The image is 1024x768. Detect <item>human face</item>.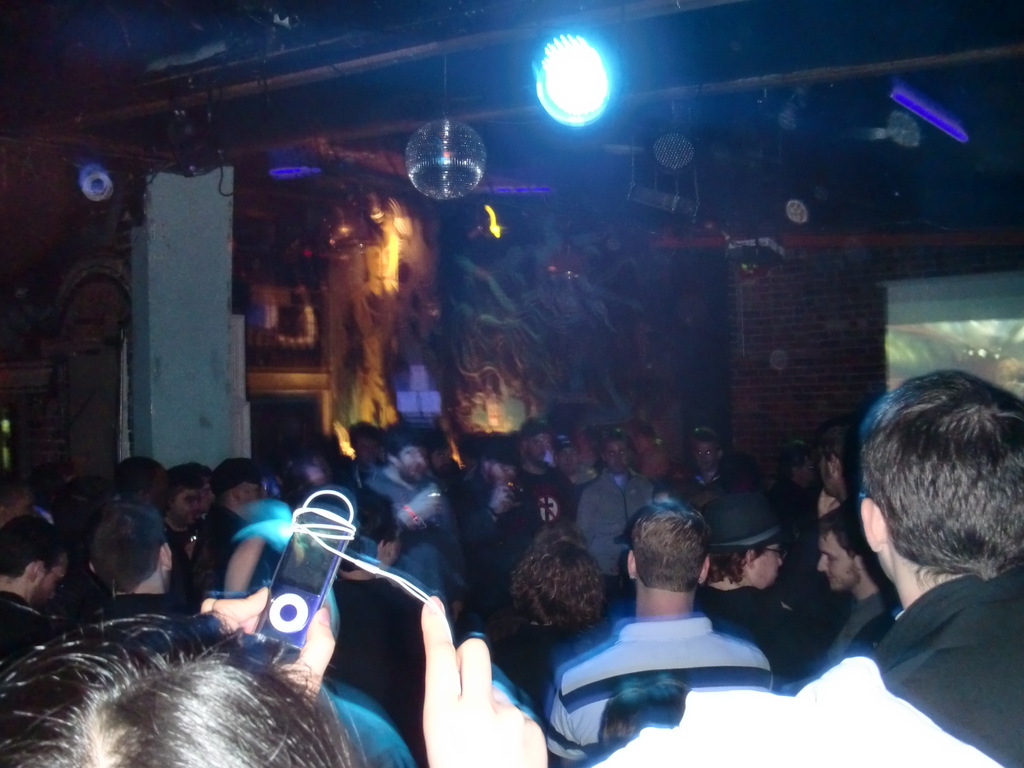
Detection: {"x1": 169, "y1": 484, "x2": 201, "y2": 526}.
